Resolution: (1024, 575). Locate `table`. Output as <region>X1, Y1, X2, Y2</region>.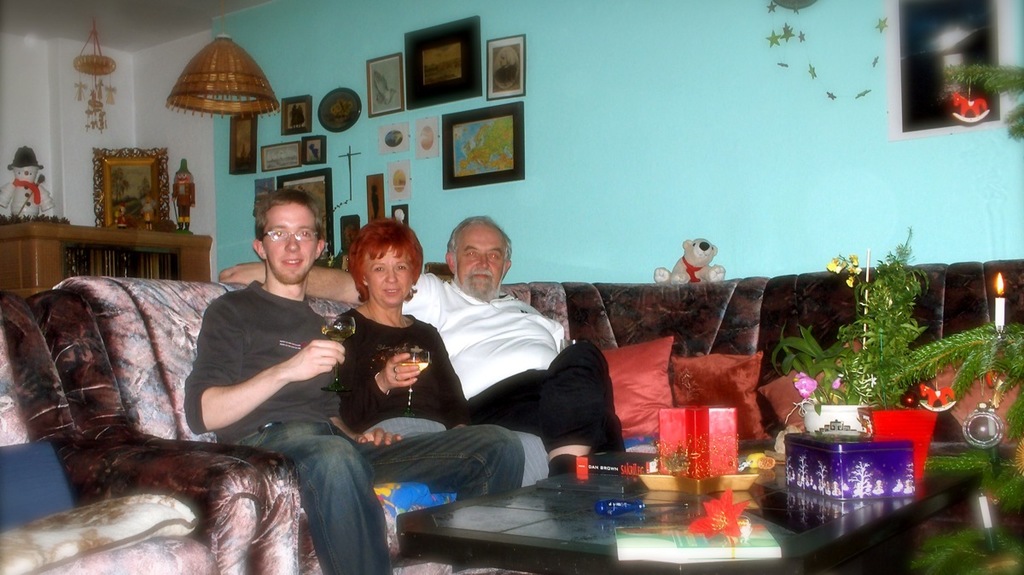
<region>427, 429, 957, 569</region>.
